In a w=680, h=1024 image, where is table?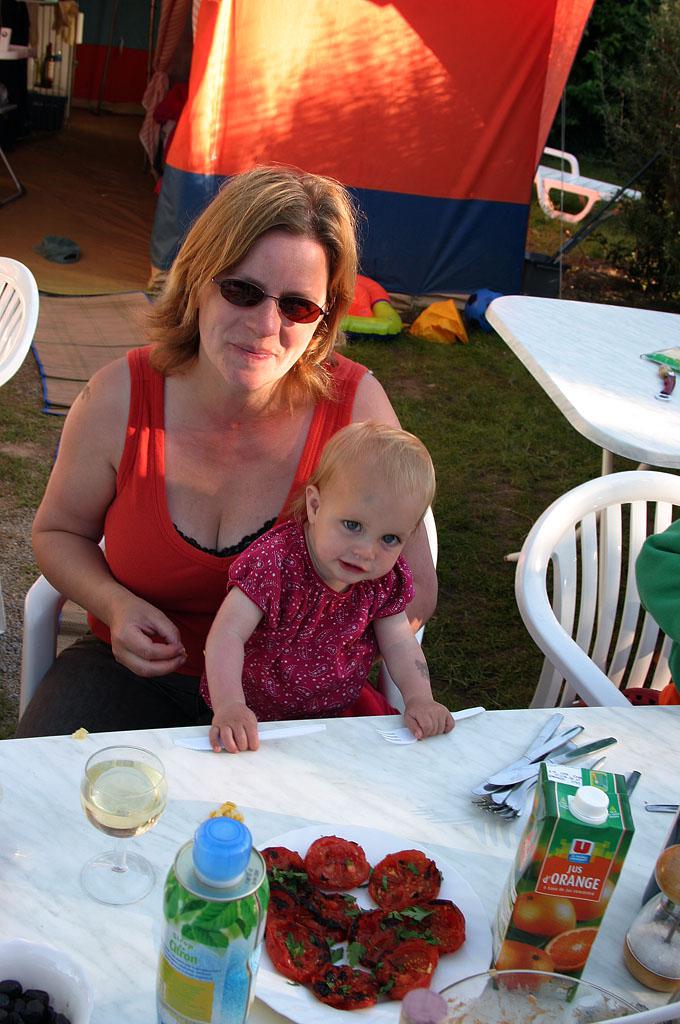
l=49, t=693, r=617, b=1023.
